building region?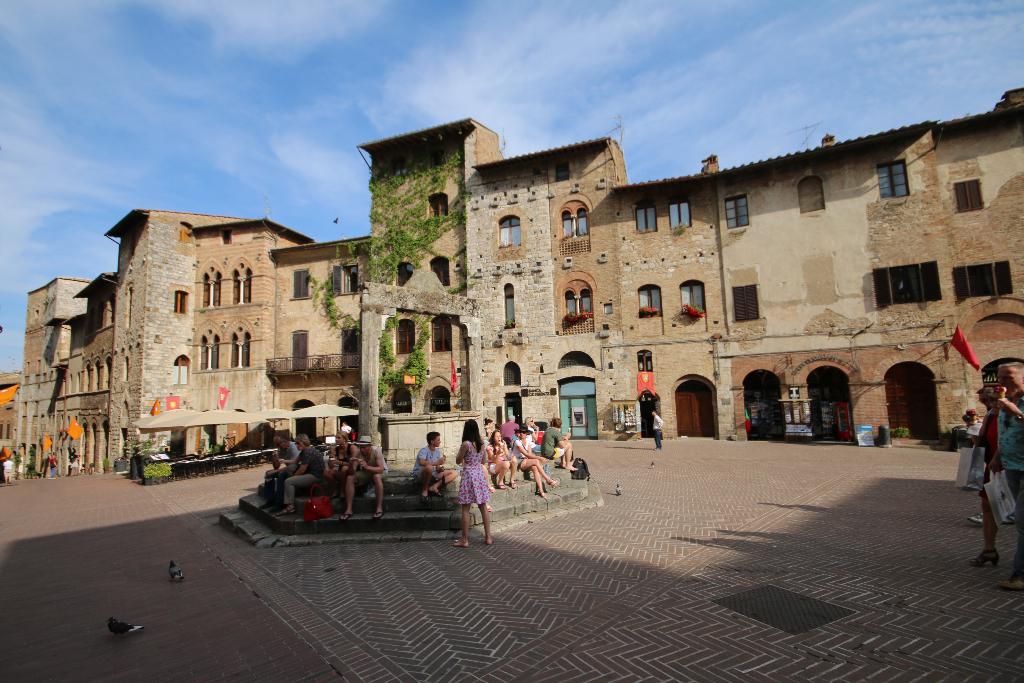
x1=354, y1=119, x2=637, y2=443
